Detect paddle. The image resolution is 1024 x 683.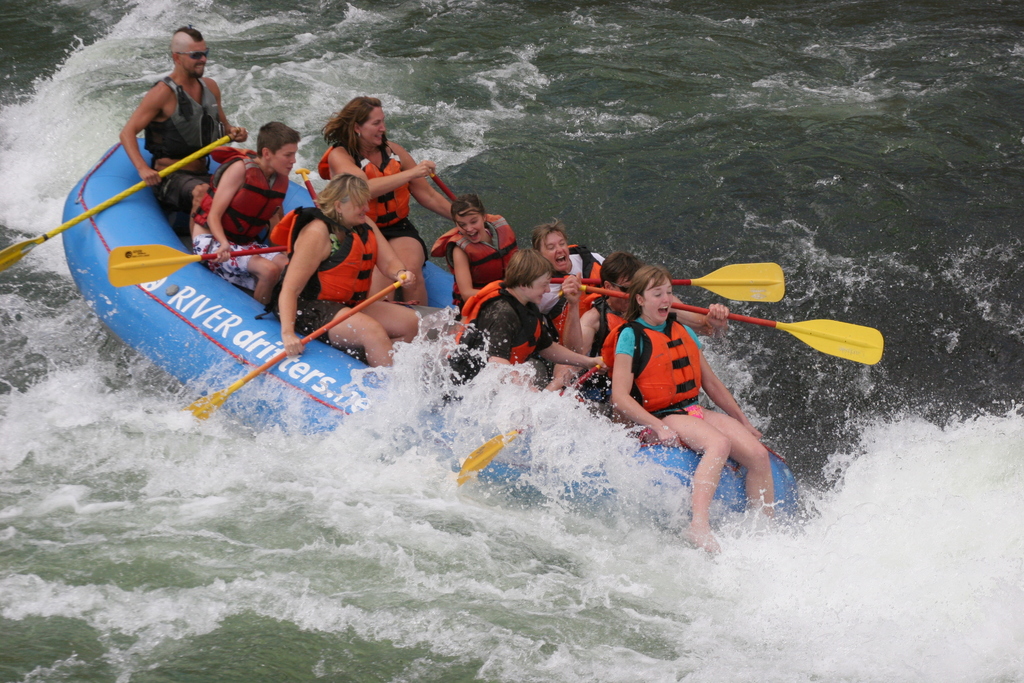
<bbox>108, 246, 287, 287</bbox>.
